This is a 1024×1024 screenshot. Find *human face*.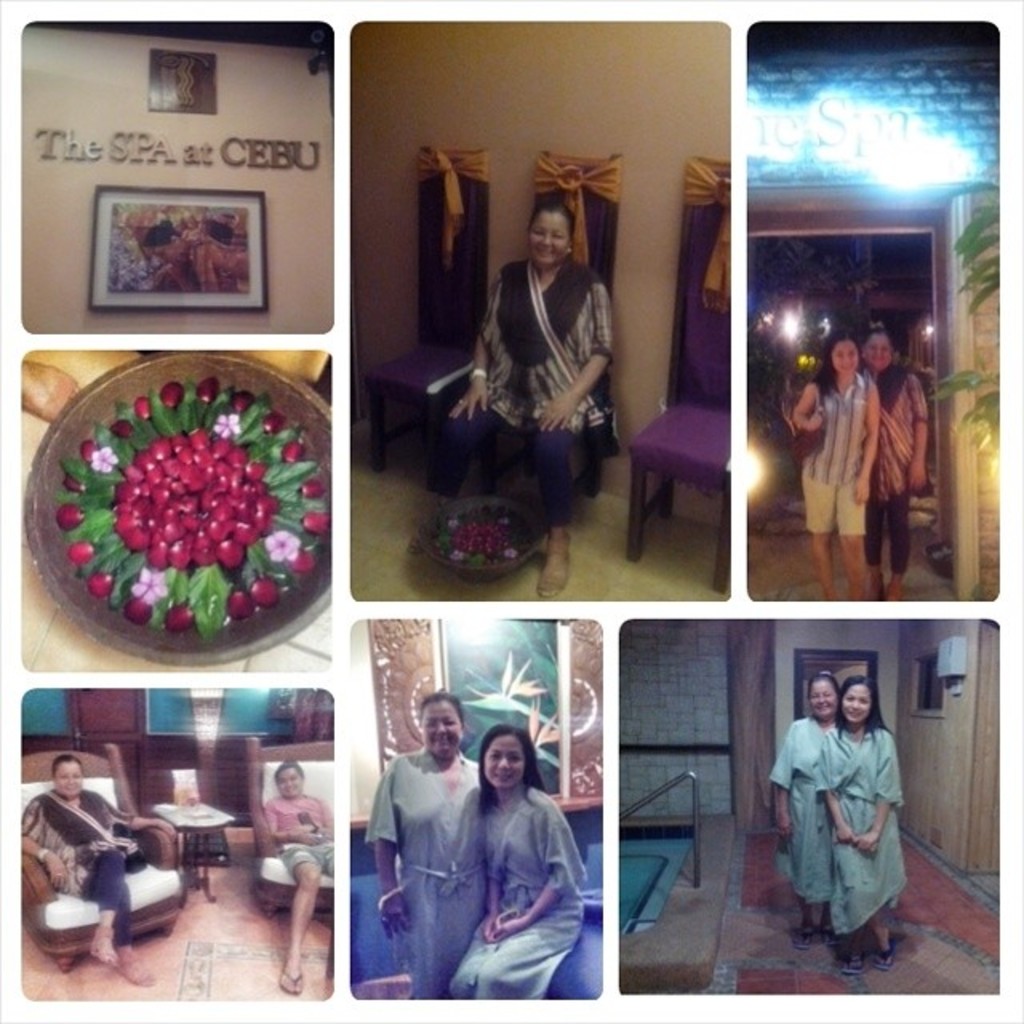
Bounding box: detection(419, 702, 462, 760).
